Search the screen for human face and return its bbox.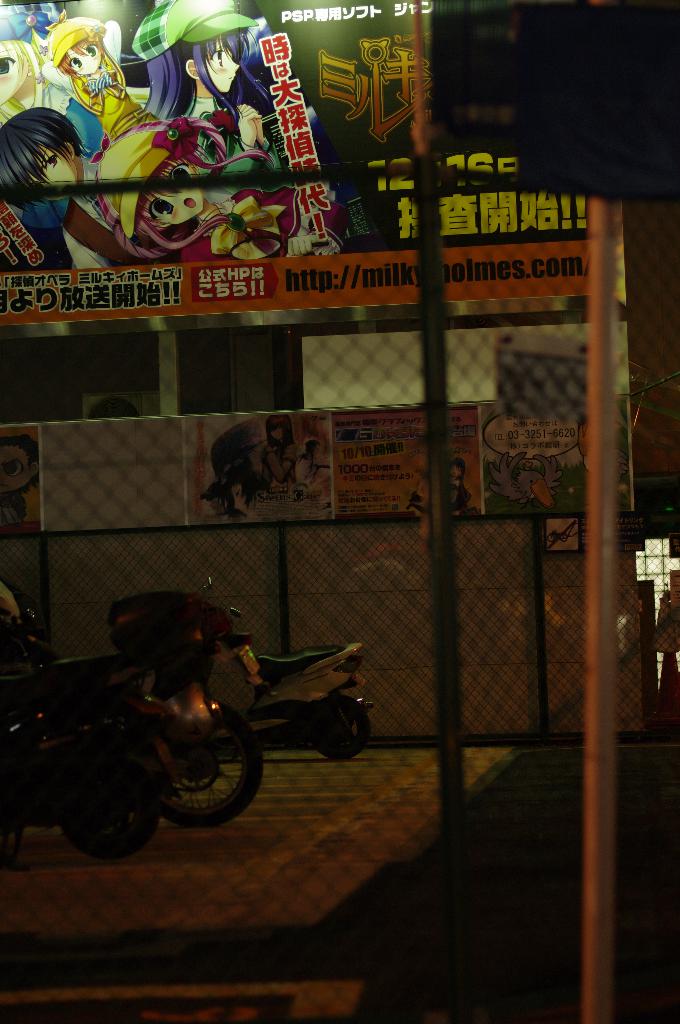
Found: {"x1": 0, "y1": 42, "x2": 24, "y2": 106}.
